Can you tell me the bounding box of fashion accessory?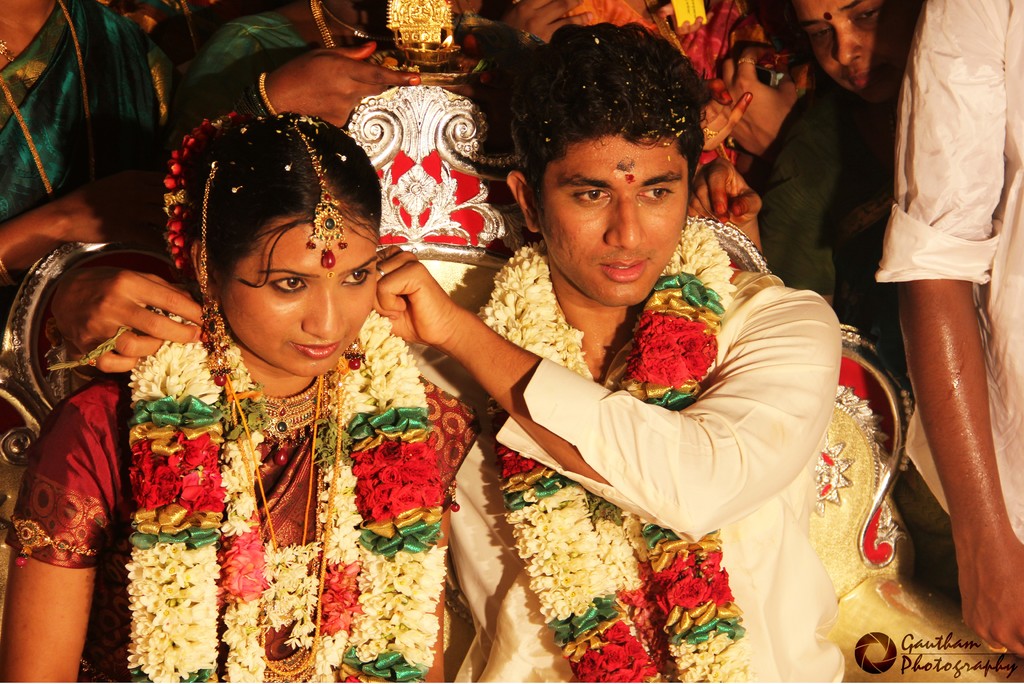
box(219, 364, 325, 602).
